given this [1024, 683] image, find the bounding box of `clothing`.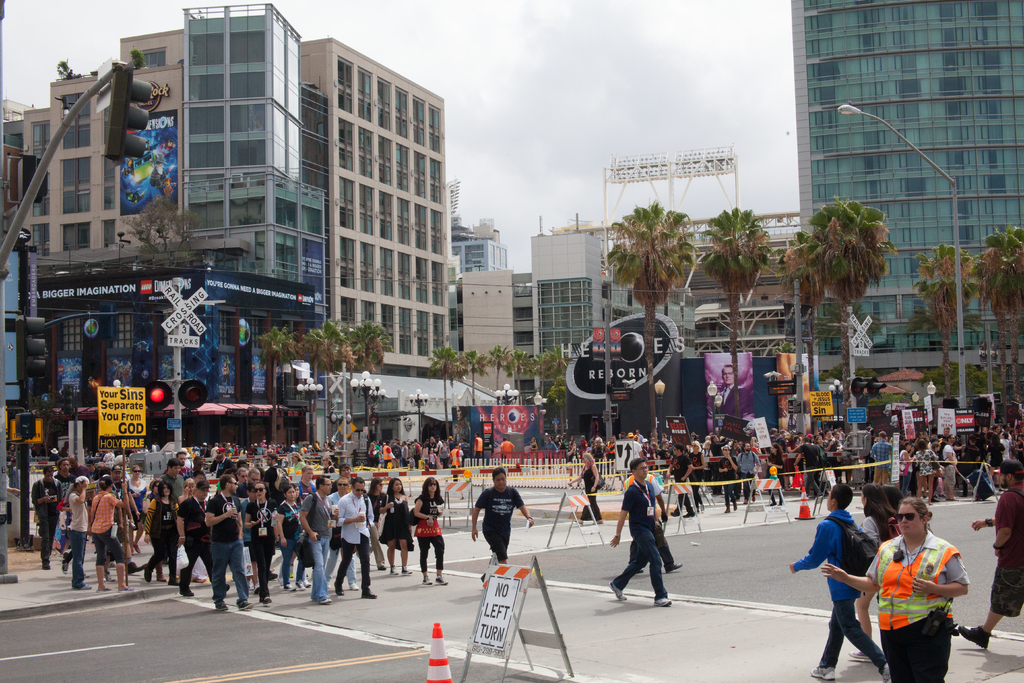
[x1=794, y1=502, x2=887, y2=674].
